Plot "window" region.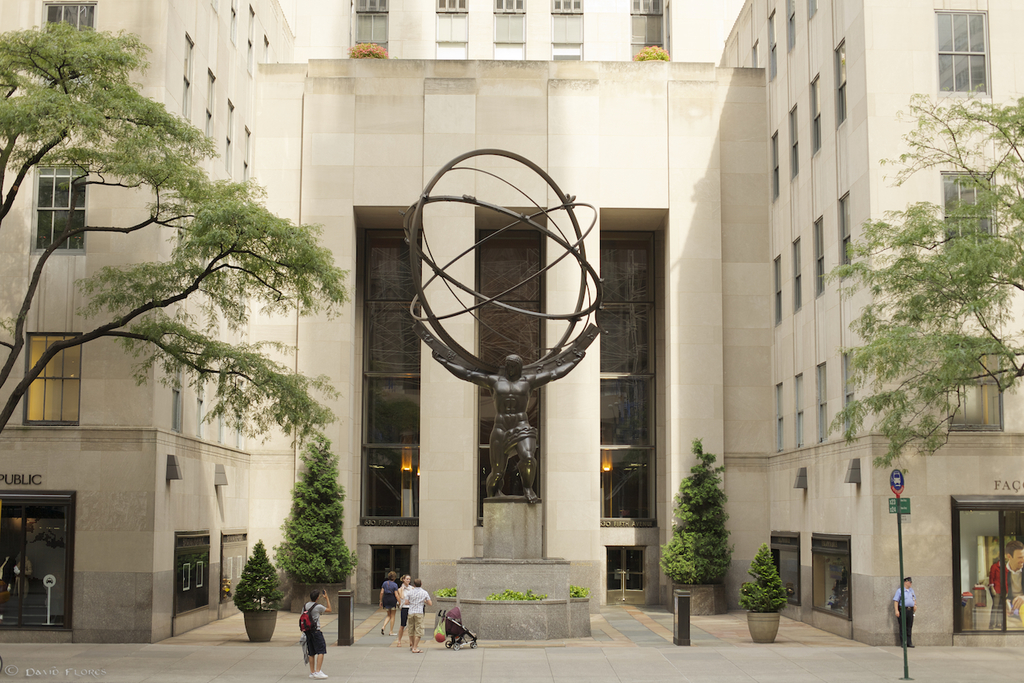
Plotted at <bbox>767, 130, 781, 201</bbox>.
